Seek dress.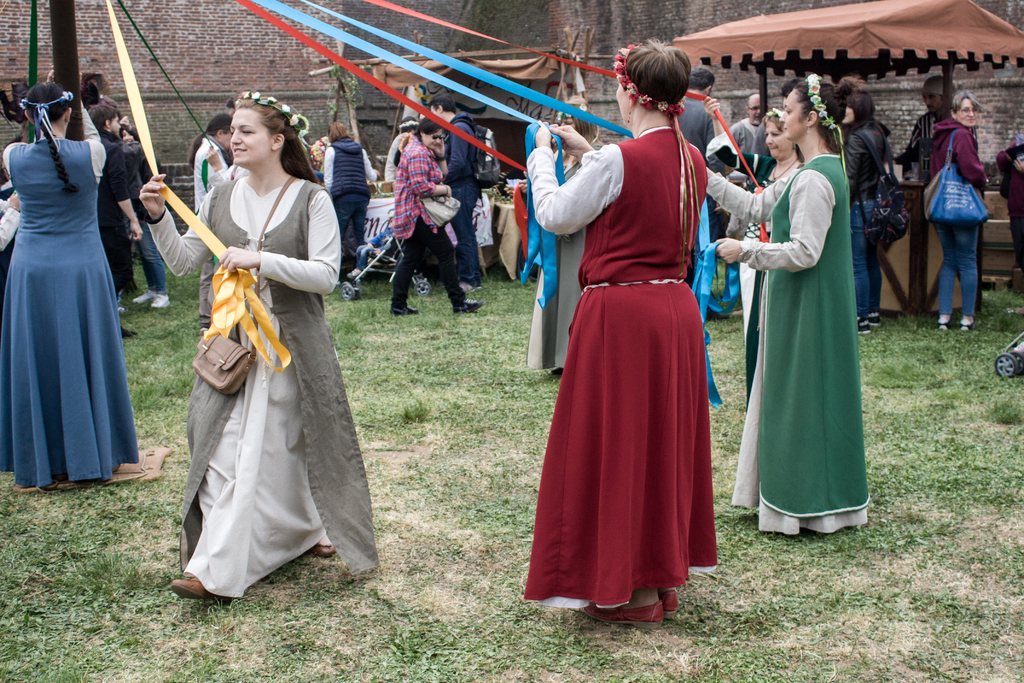
box(0, 134, 138, 488).
